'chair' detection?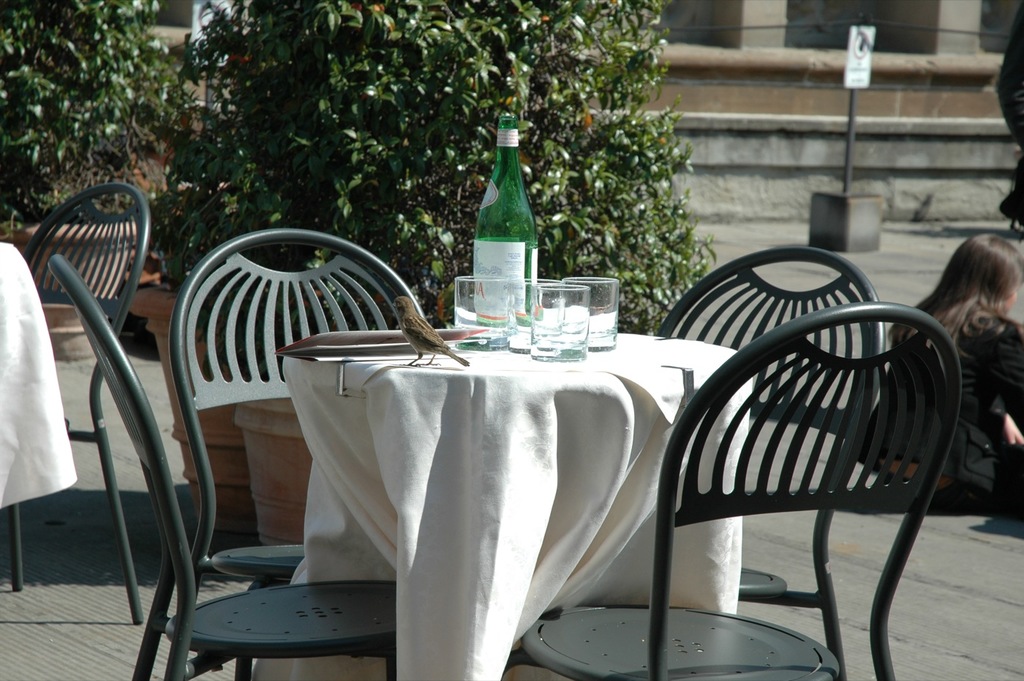
crop(488, 298, 968, 678)
